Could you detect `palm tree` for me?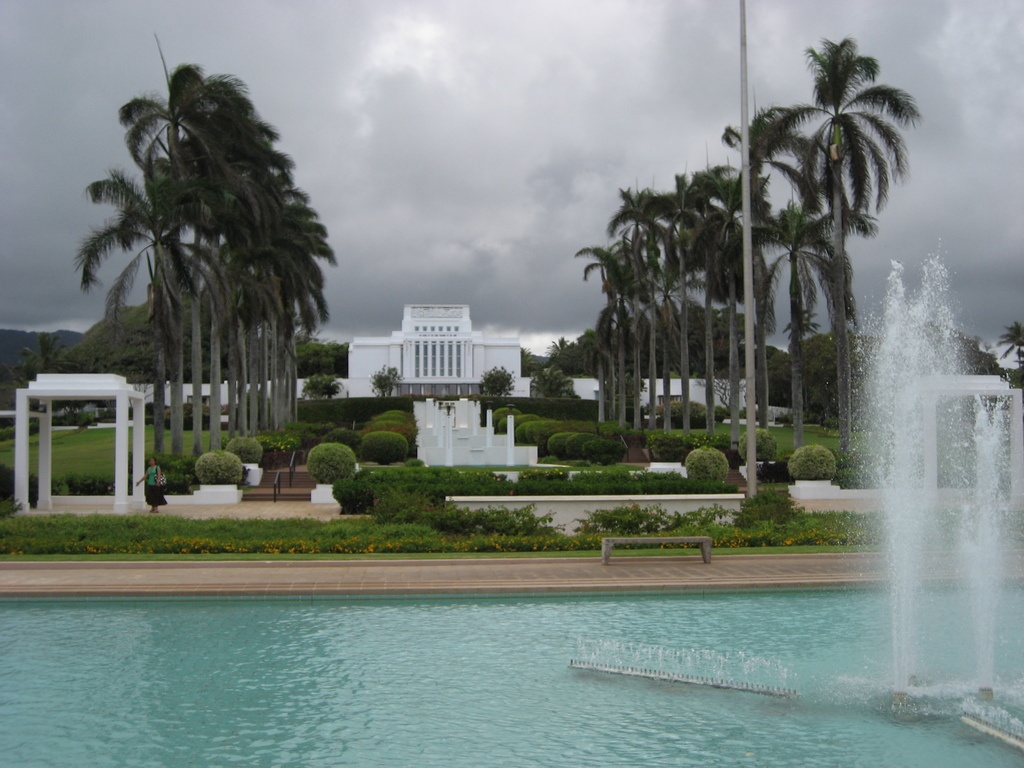
Detection result: crop(140, 64, 266, 458).
